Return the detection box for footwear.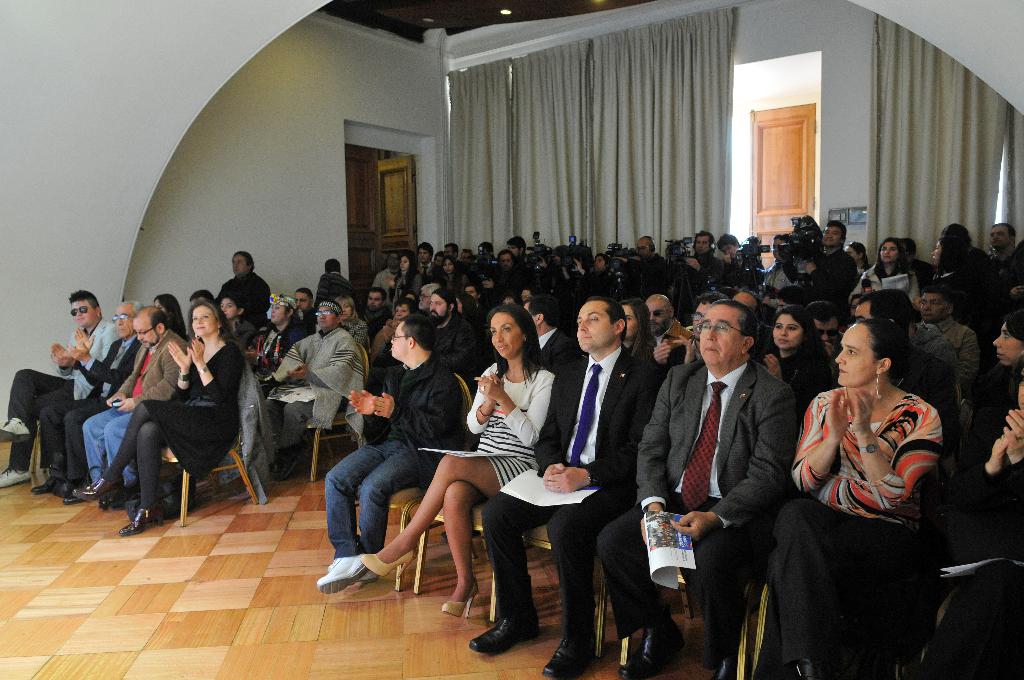
{"left": 712, "top": 652, "right": 749, "bottom": 679}.
